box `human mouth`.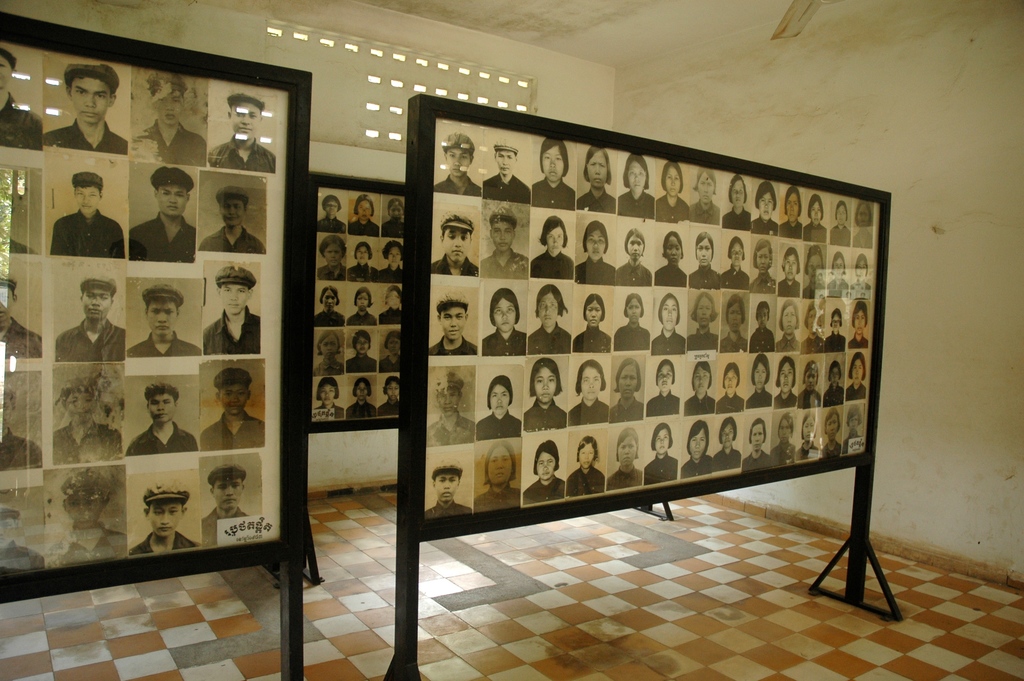
left=628, top=183, right=643, bottom=189.
